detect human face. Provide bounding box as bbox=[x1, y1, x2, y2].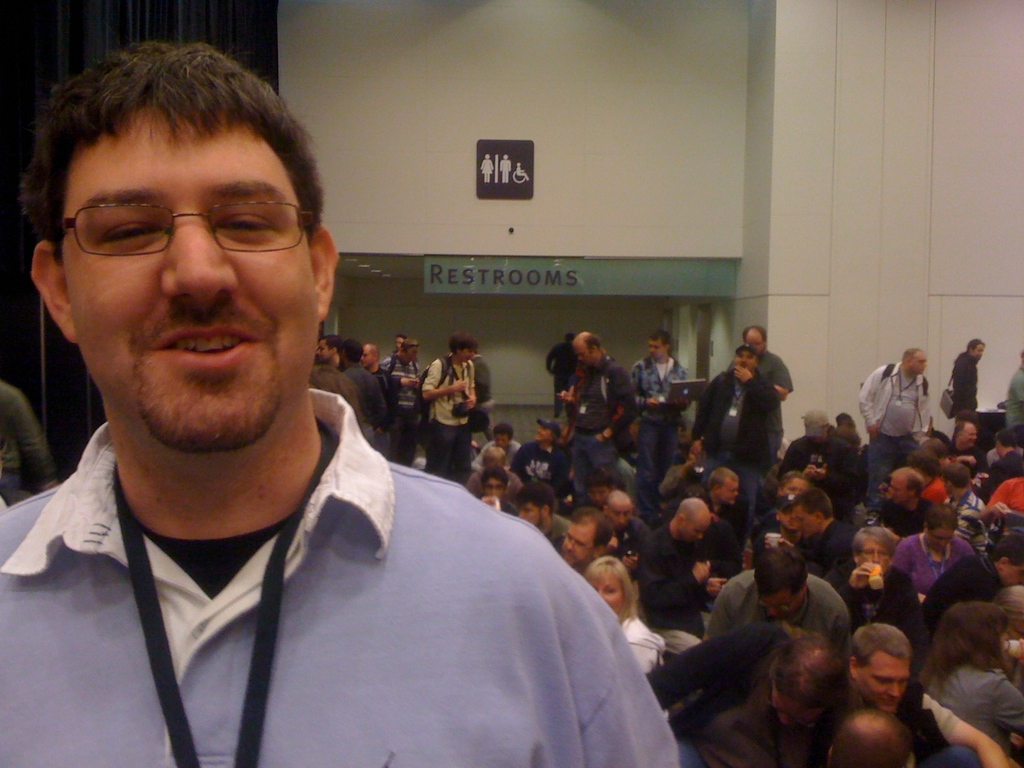
bbox=[682, 516, 710, 543].
